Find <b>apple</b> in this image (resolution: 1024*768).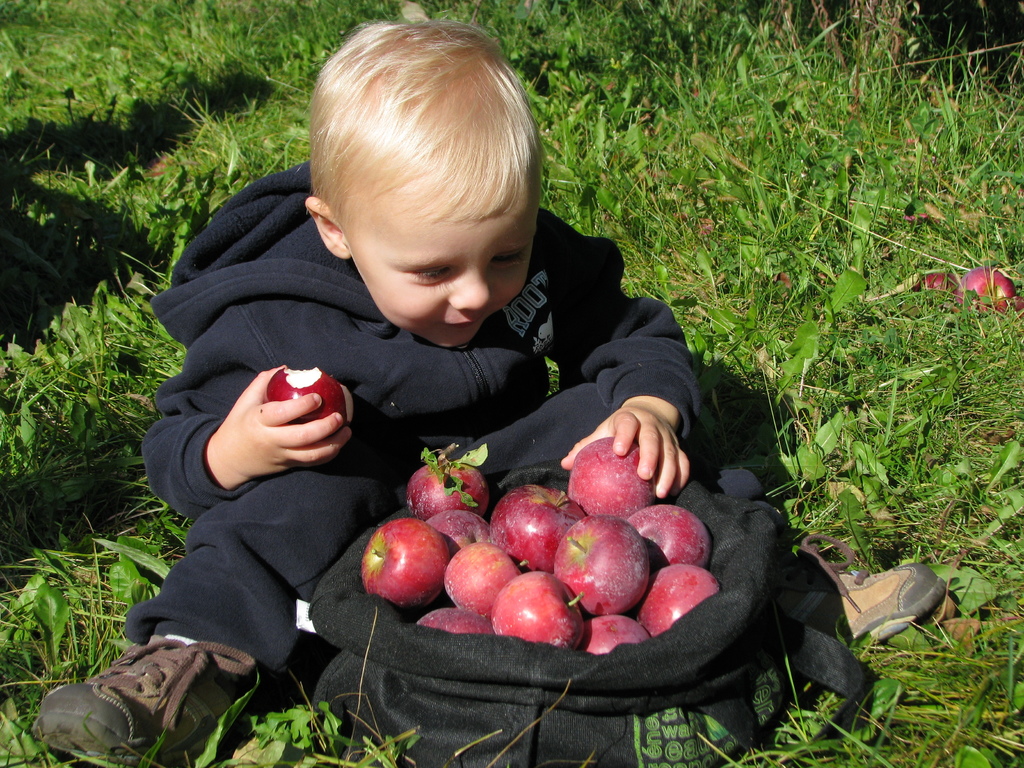
bbox(358, 520, 447, 612).
